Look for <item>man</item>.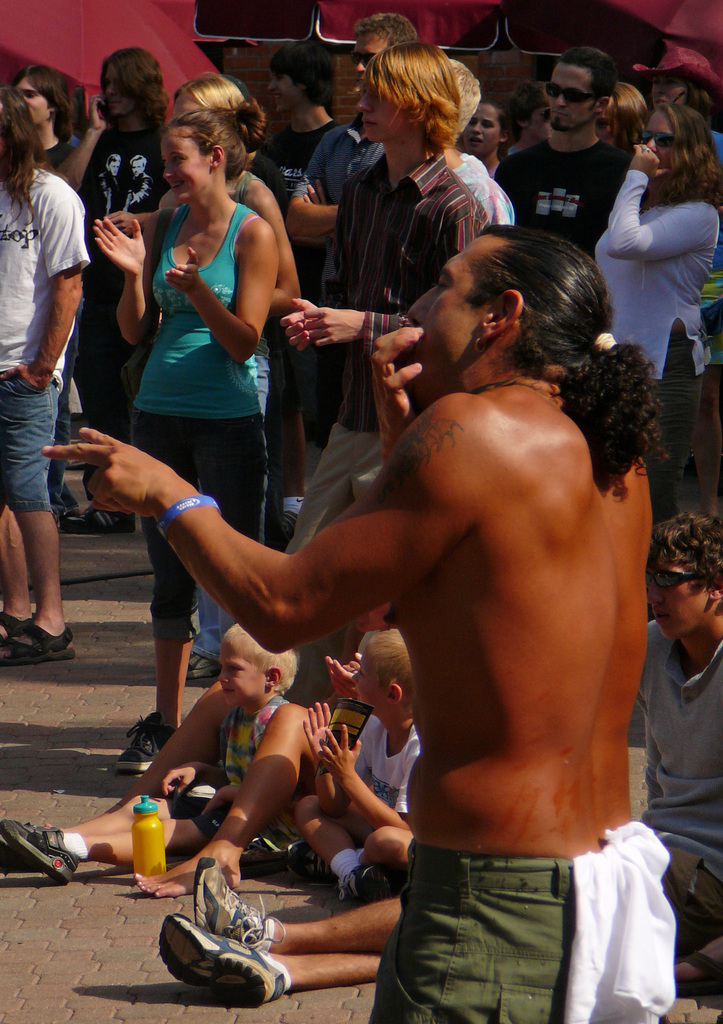
Found: box=[40, 232, 679, 1023].
